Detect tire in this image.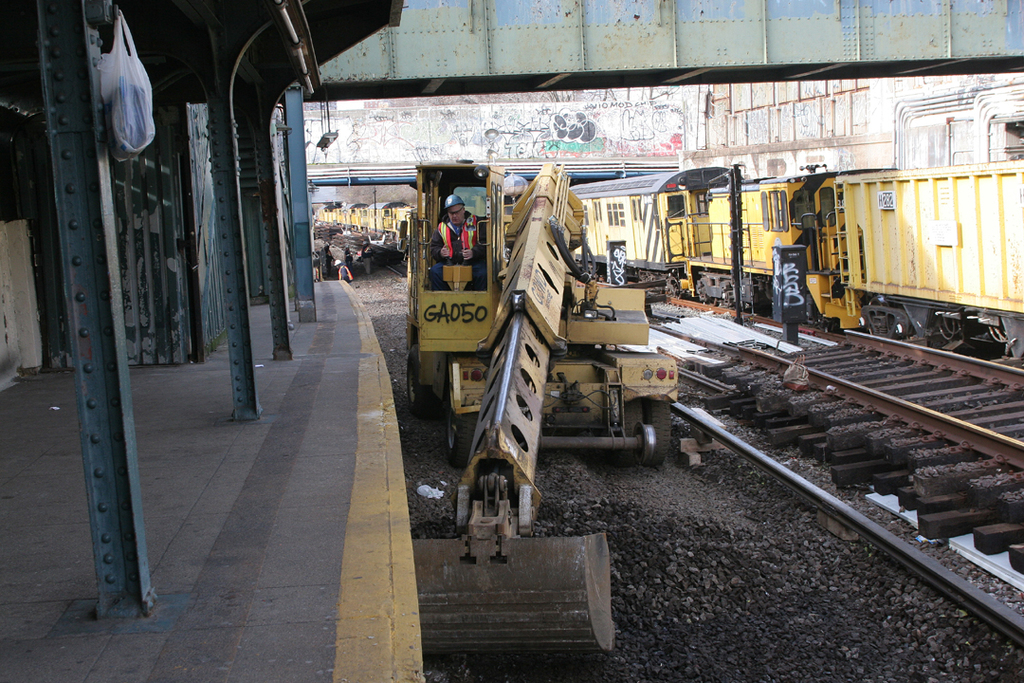
Detection: (left=406, top=324, right=447, bottom=424).
